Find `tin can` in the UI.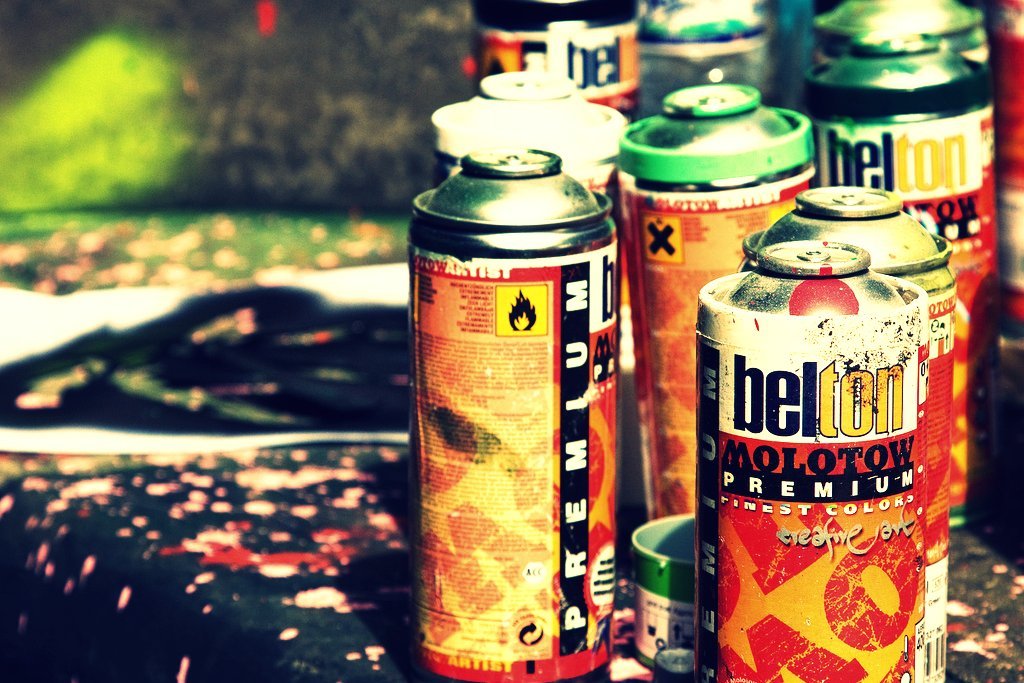
UI element at [left=688, top=236, right=928, bottom=682].
